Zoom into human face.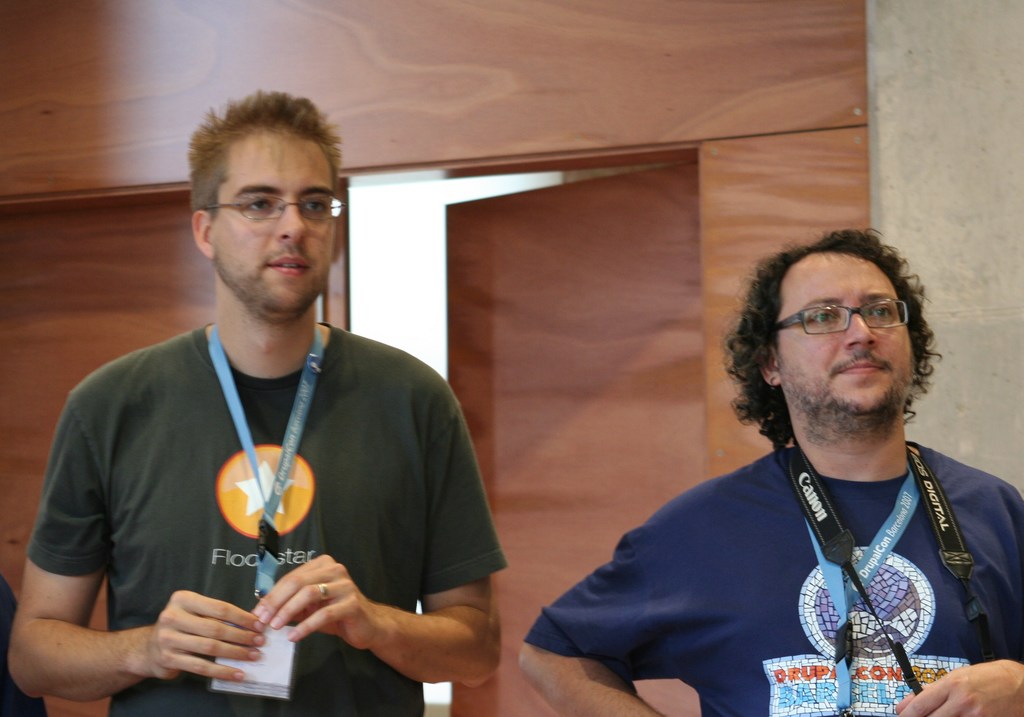
Zoom target: 774 251 915 421.
